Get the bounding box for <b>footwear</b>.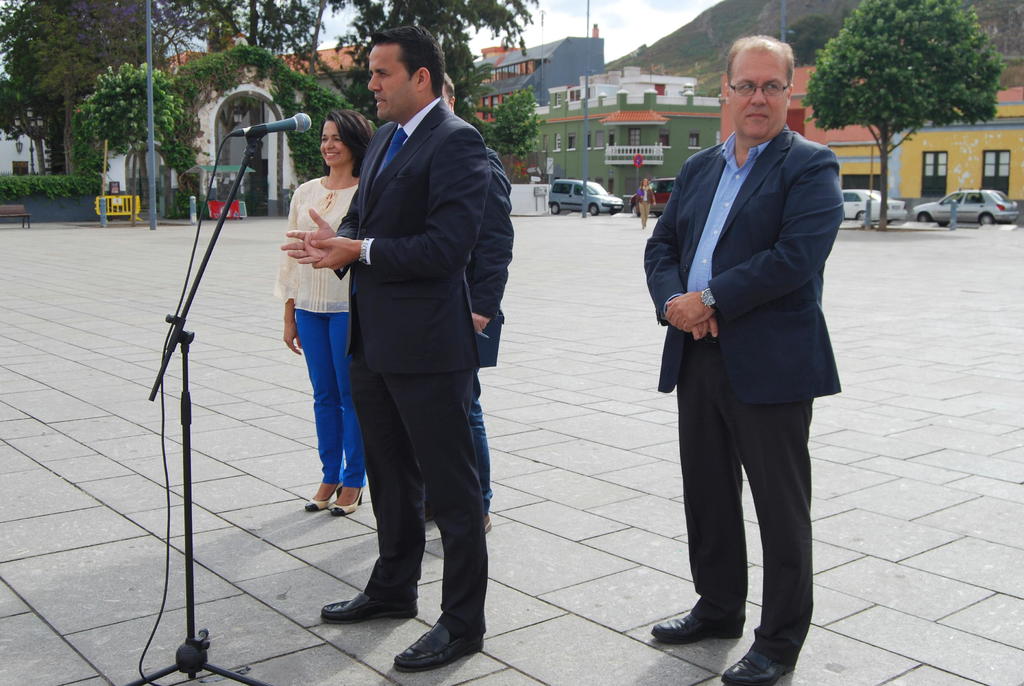
[392, 619, 487, 678].
